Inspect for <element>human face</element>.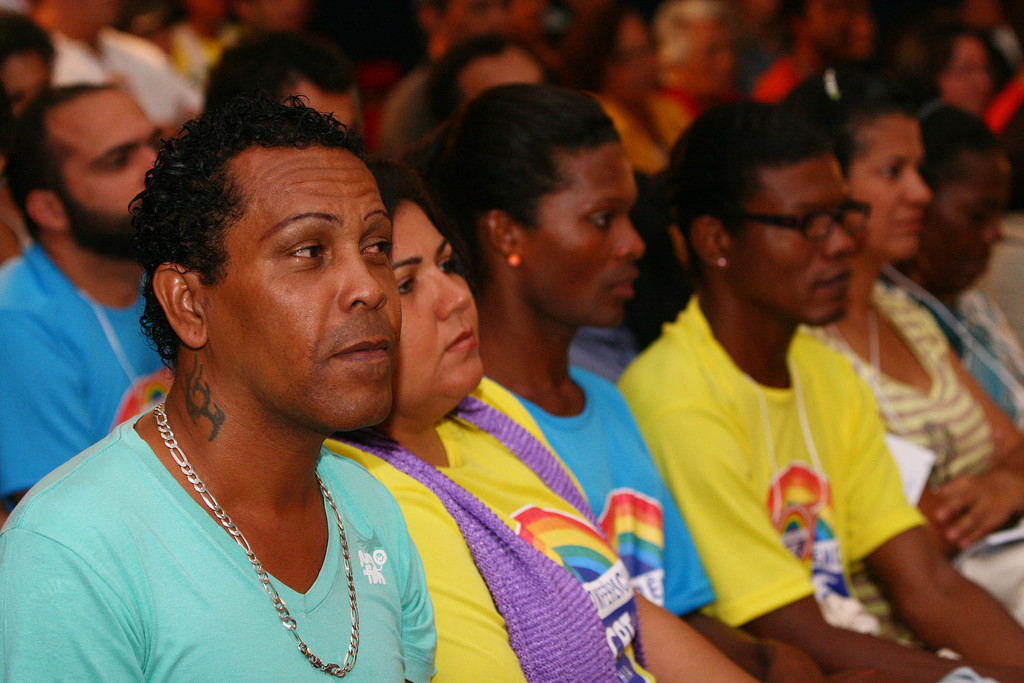
Inspection: x1=50, y1=79, x2=164, y2=219.
